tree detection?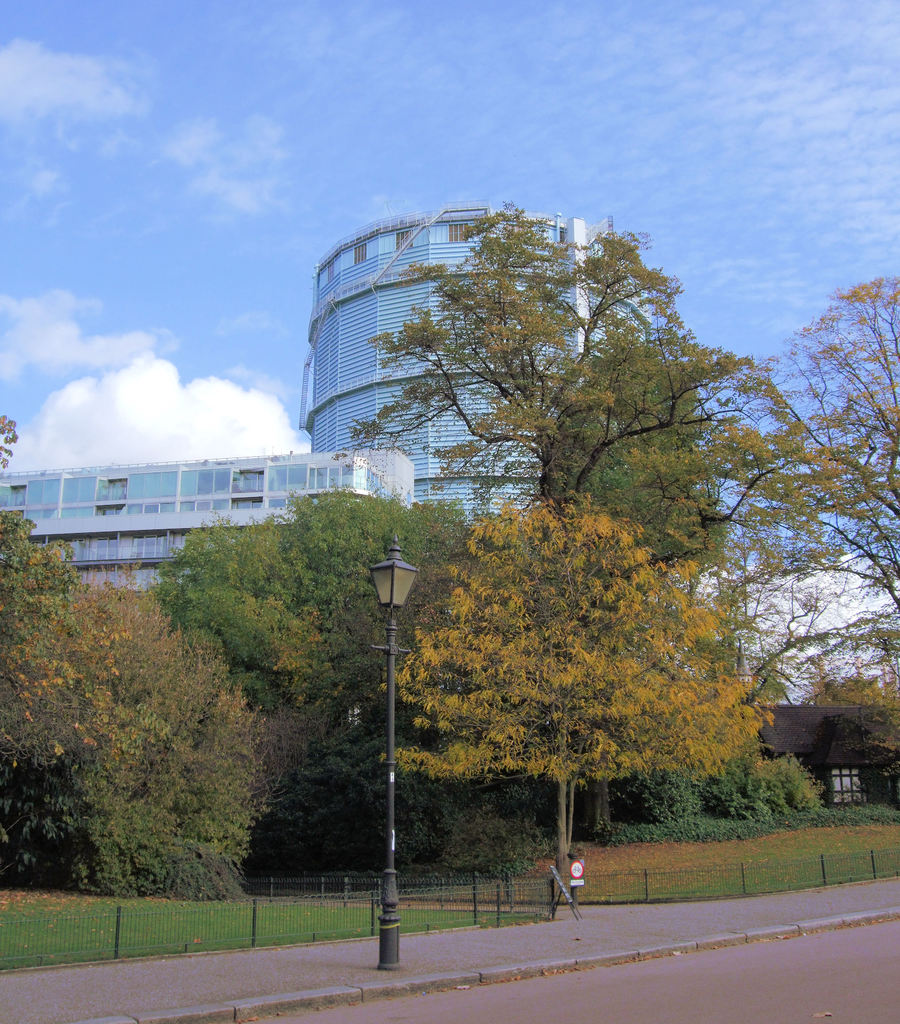
bbox=(151, 484, 466, 862)
